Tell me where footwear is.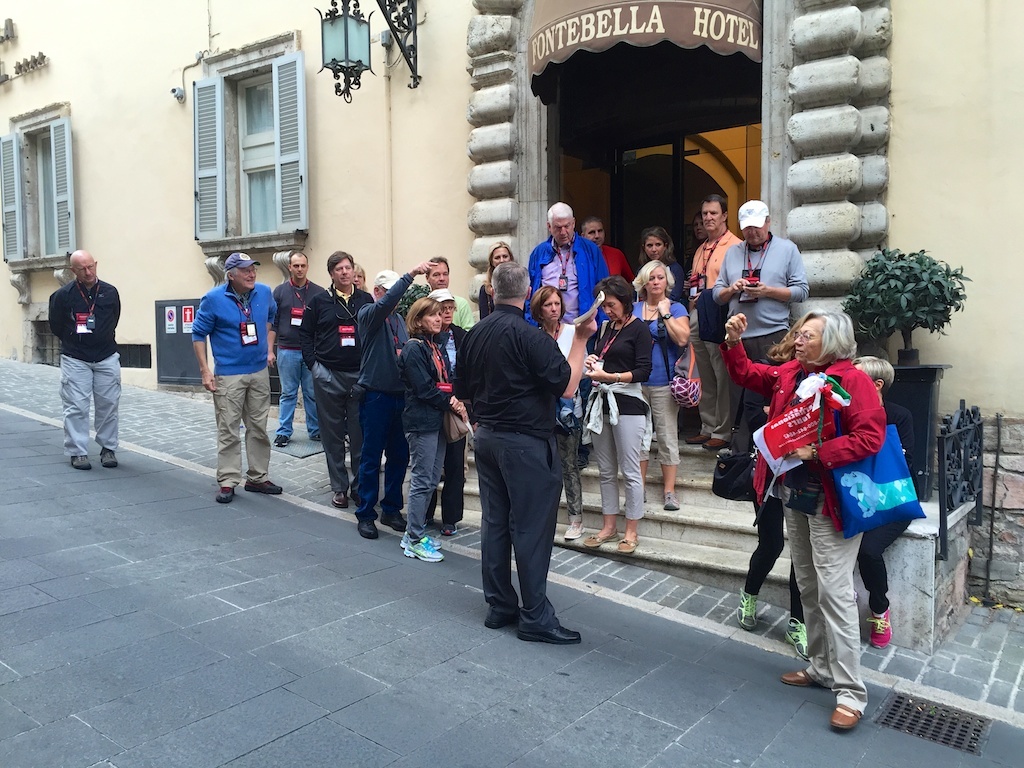
footwear is at select_region(562, 518, 581, 537).
